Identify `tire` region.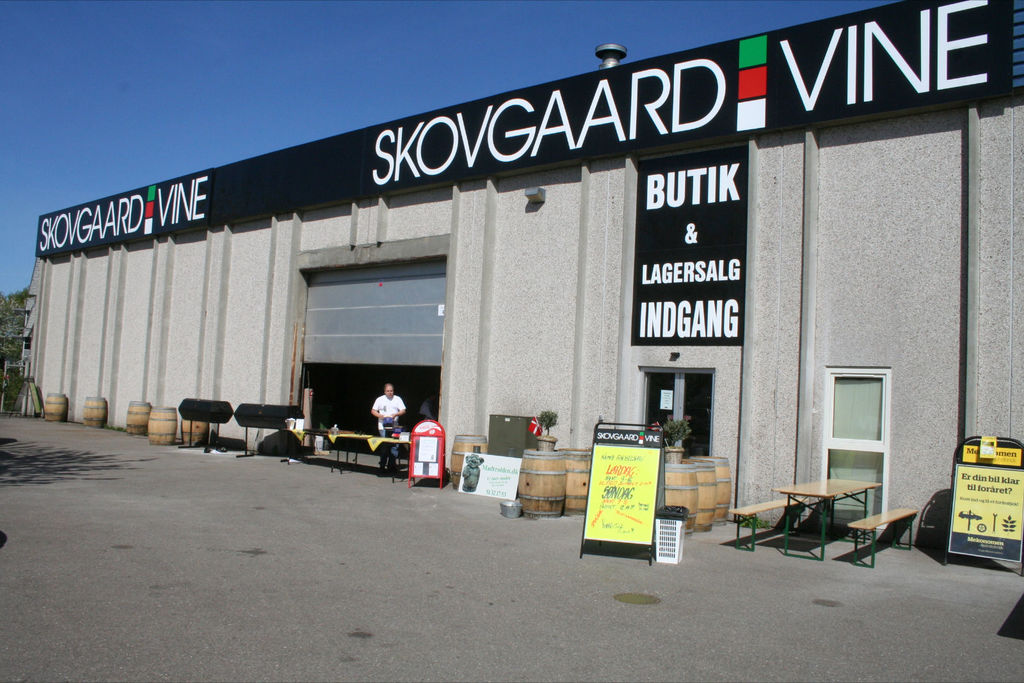
Region: 235,402,303,428.
